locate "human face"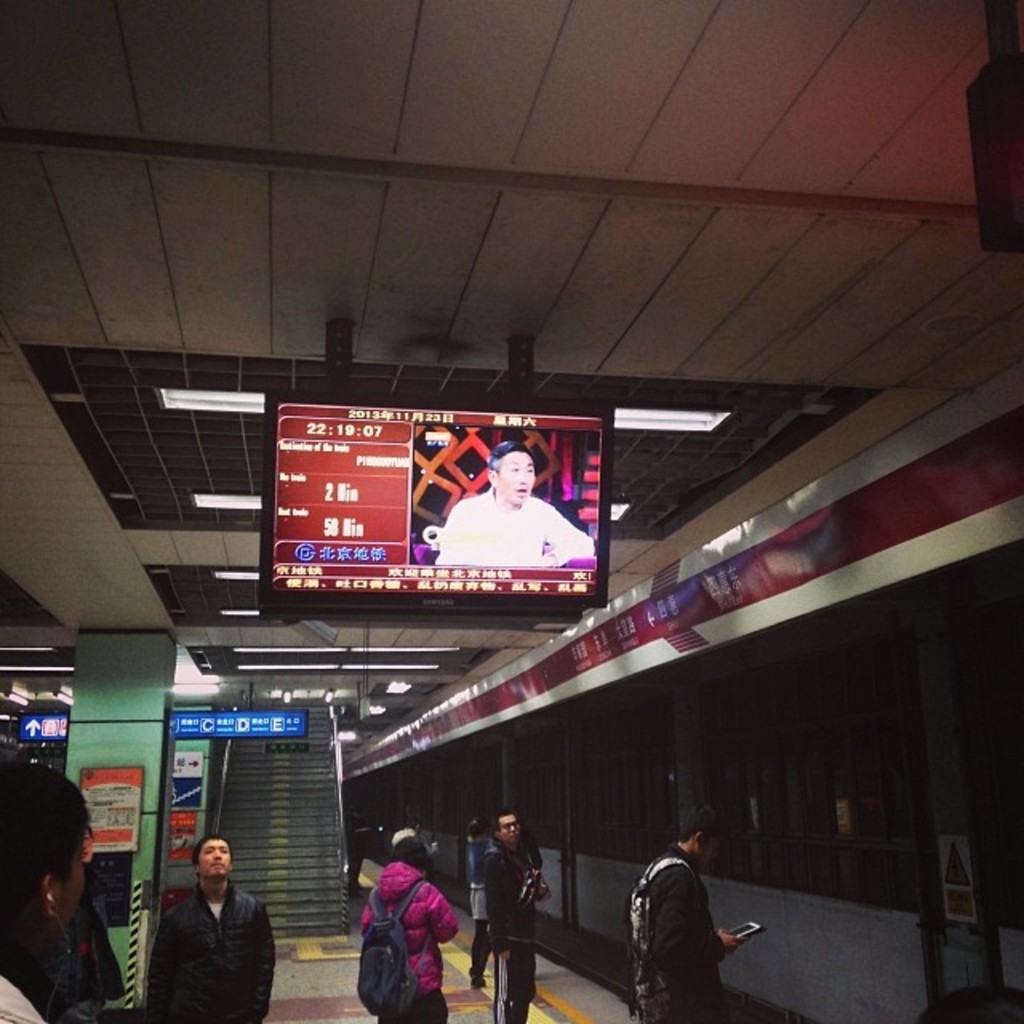
box(197, 840, 230, 875)
